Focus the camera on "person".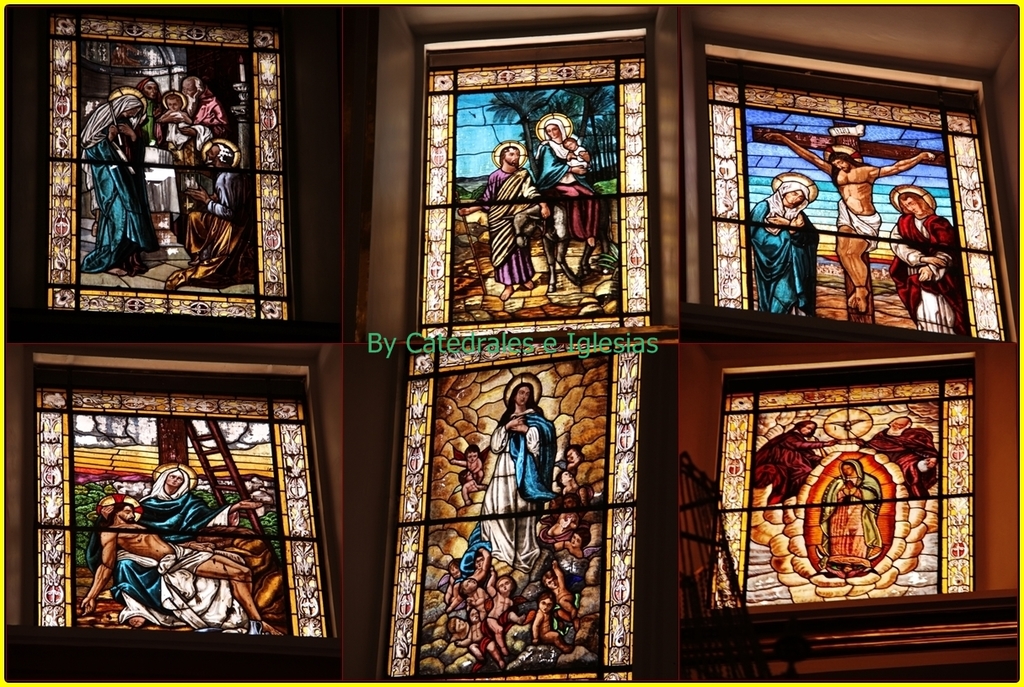
Focus region: (480, 380, 558, 565).
